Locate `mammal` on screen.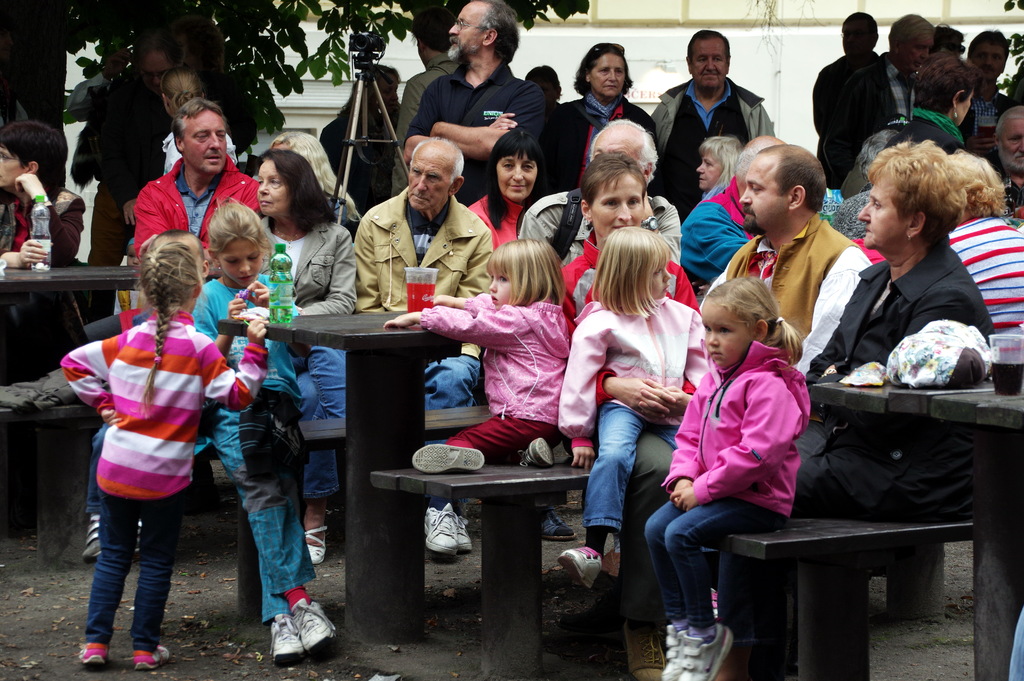
On screen at bbox(650, 29, 773, 213).
